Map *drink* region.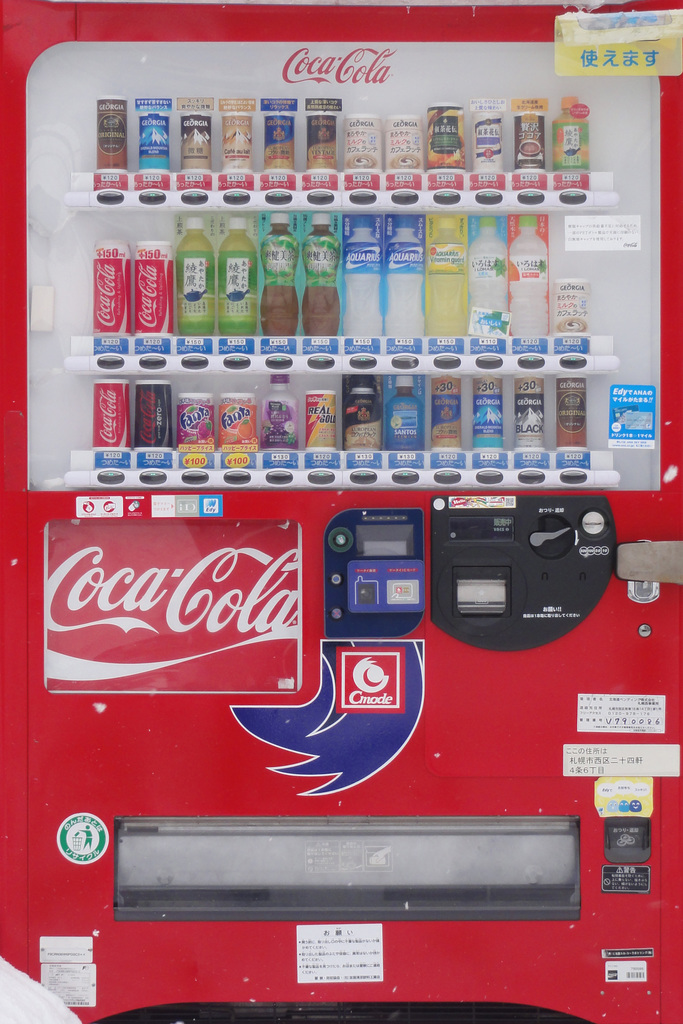
Mapped to 342:211:382:342.
